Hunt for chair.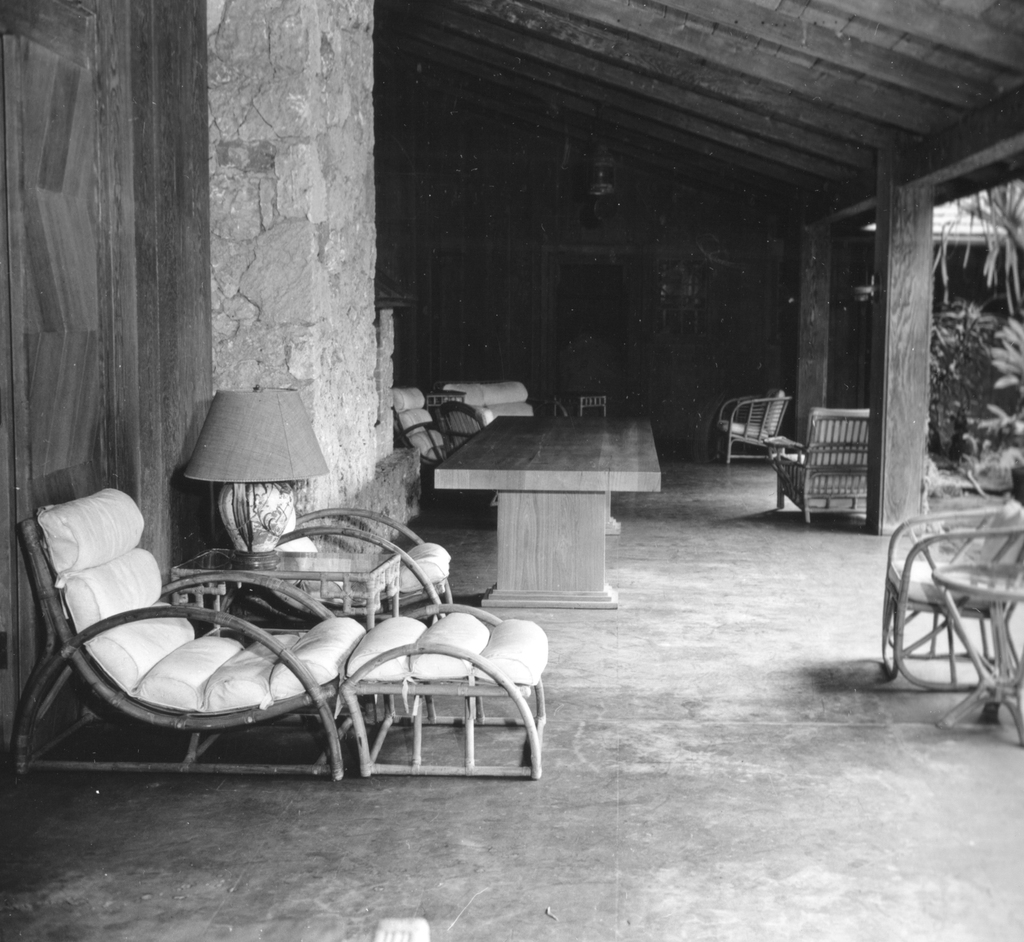
Hunted down at x1=768, y1=398, x2=876, y2=530.
